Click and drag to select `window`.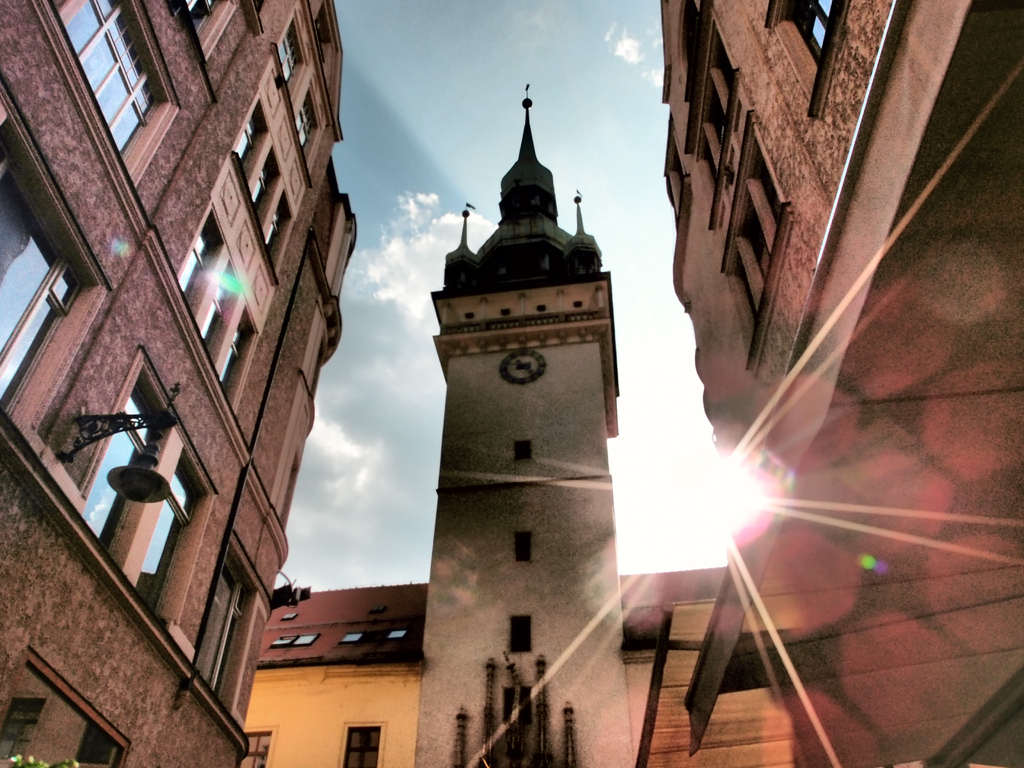
Selection: locate(127, 438, 220, 647).
